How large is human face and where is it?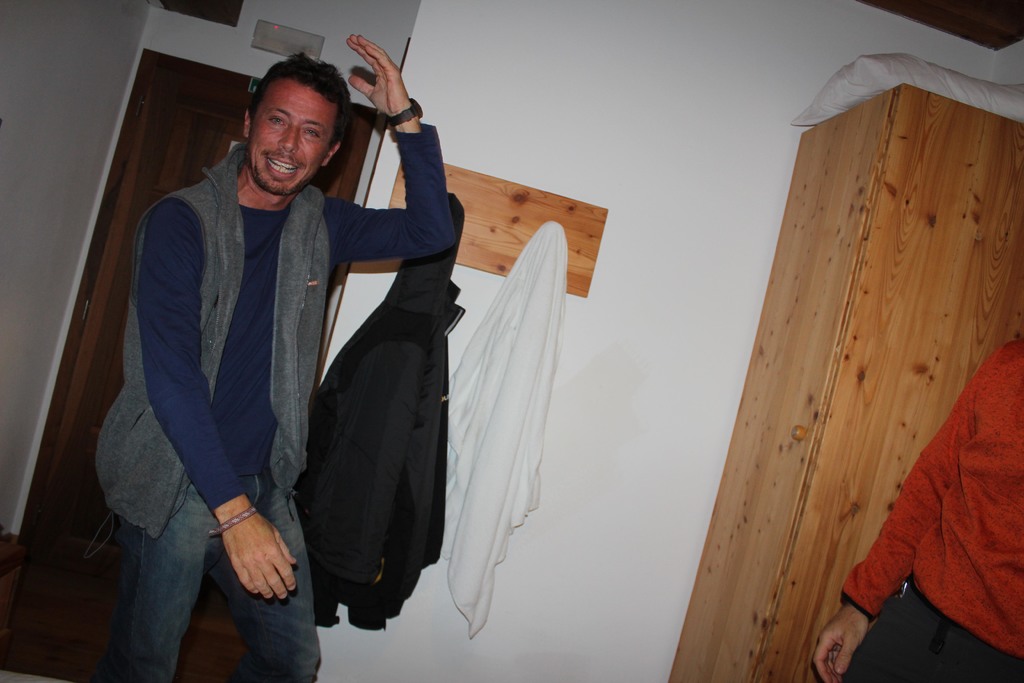
Bounding box: bbox=(250, 80, 337, 197).
